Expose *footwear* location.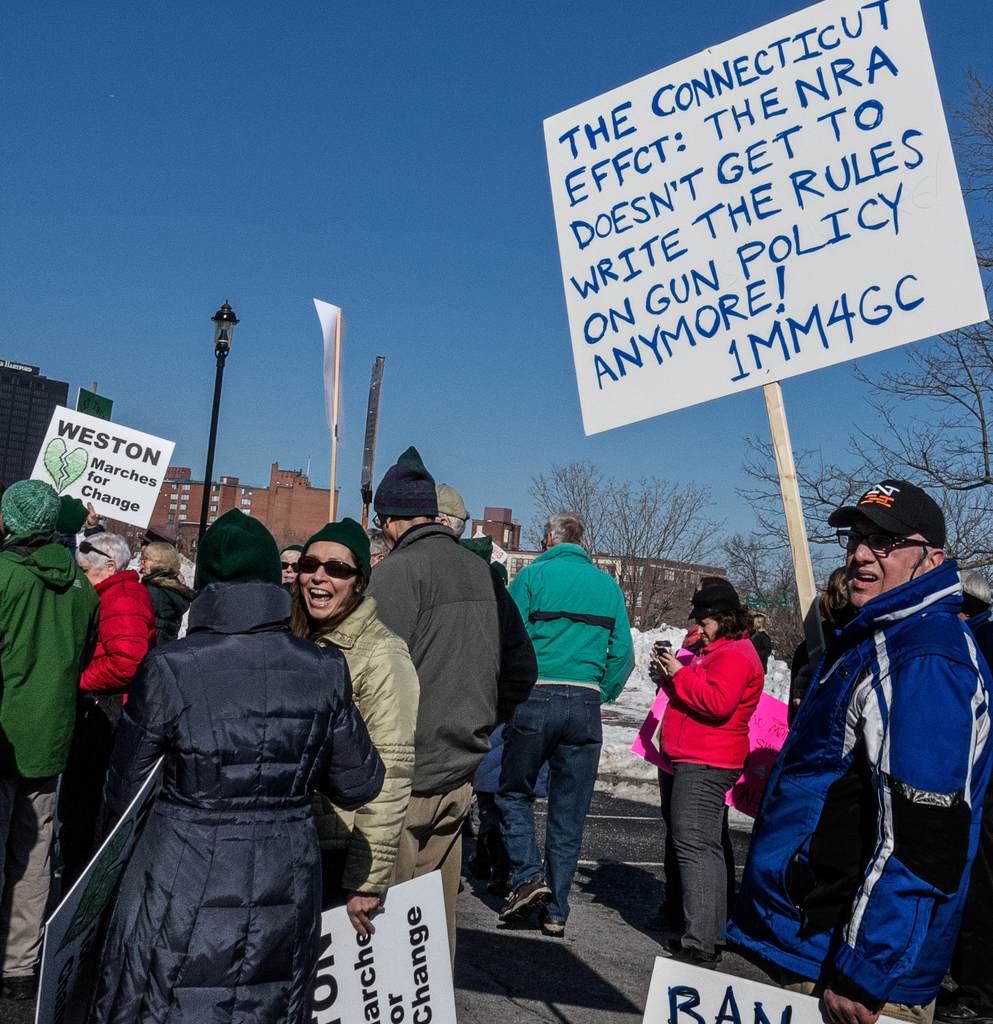
Exposed at locate(662, 943, 715, 973).
